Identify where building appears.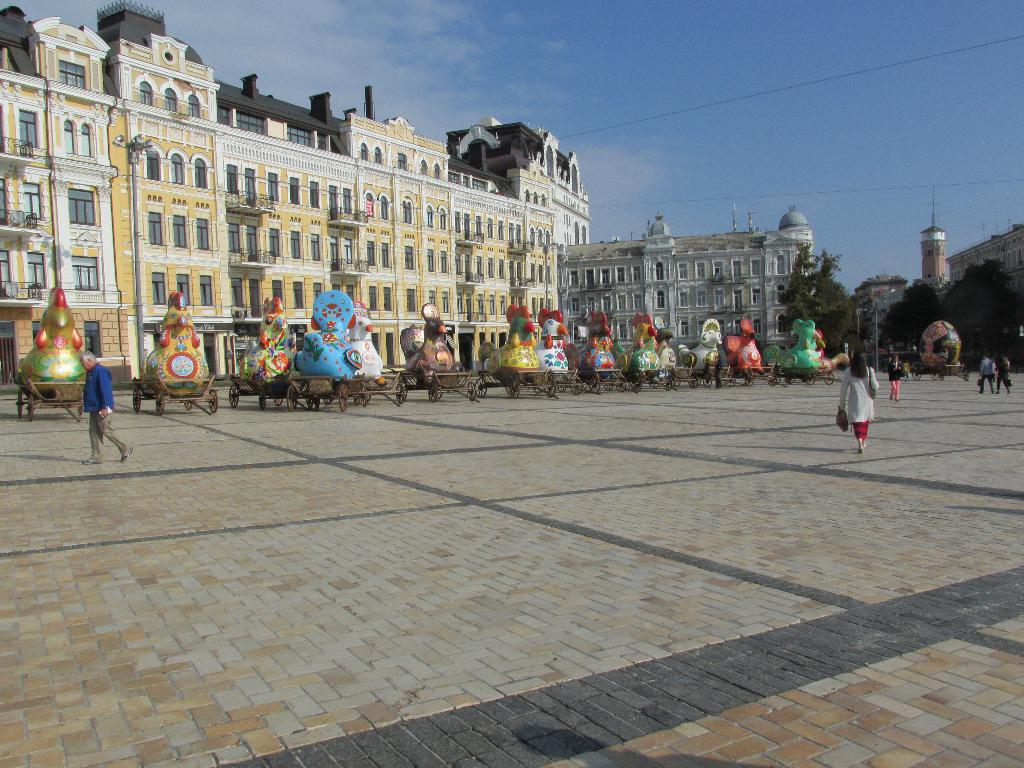
Appears at box=[947, 225, 1023, 283].
